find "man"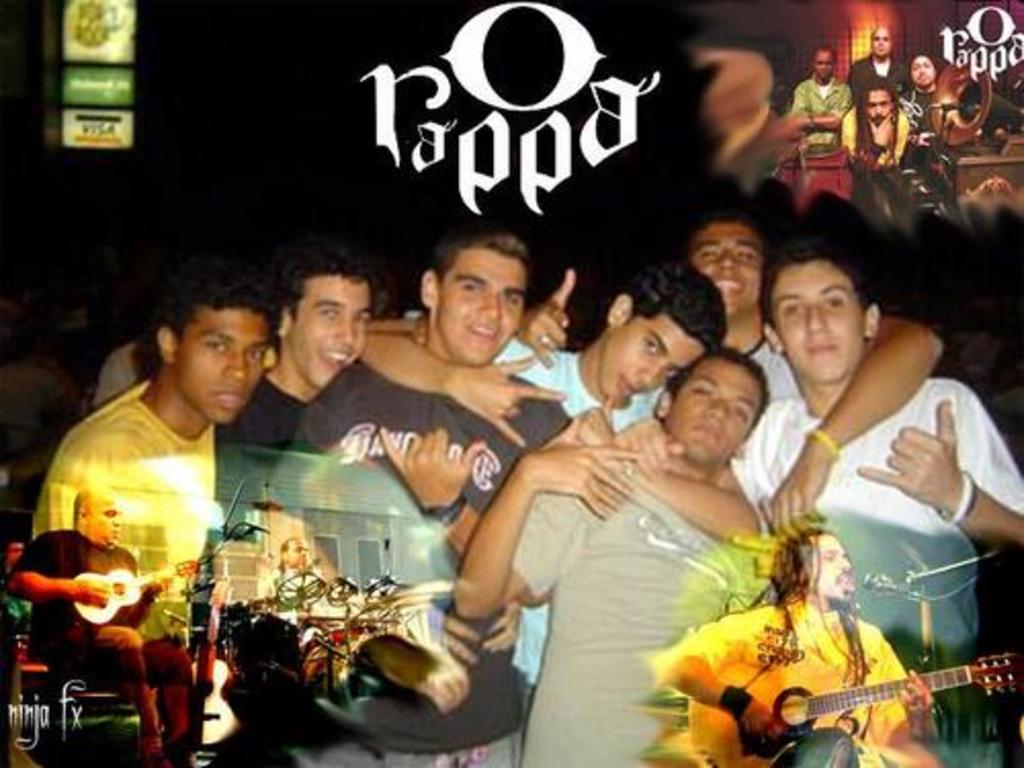
[left=39, top=254, right=283, bottom=596]
